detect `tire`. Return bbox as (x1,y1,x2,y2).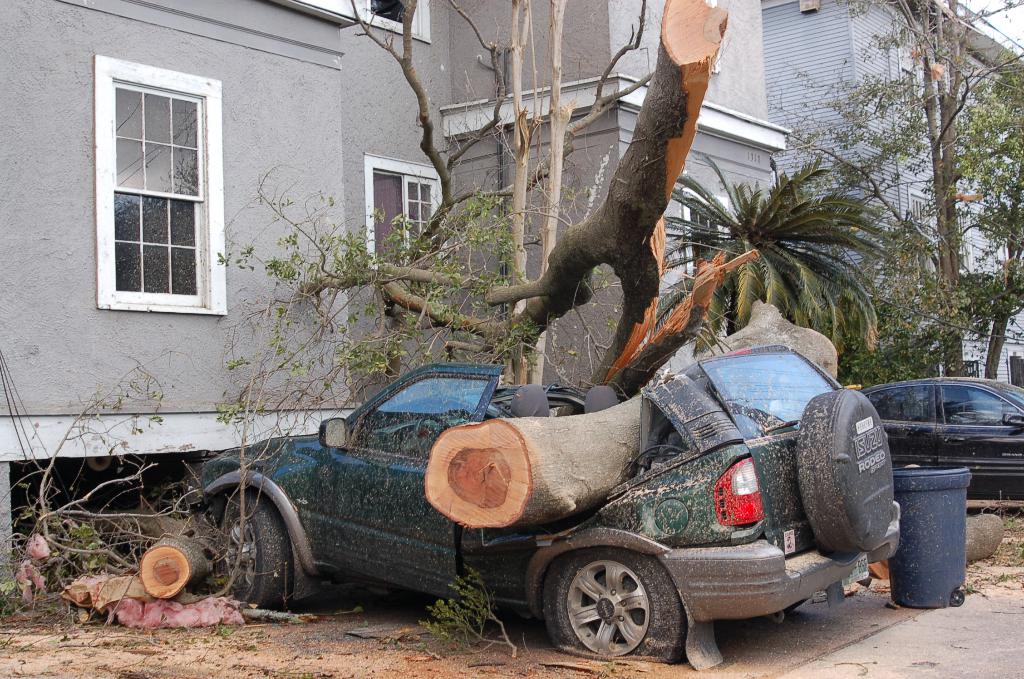
(191,486,297,612).
